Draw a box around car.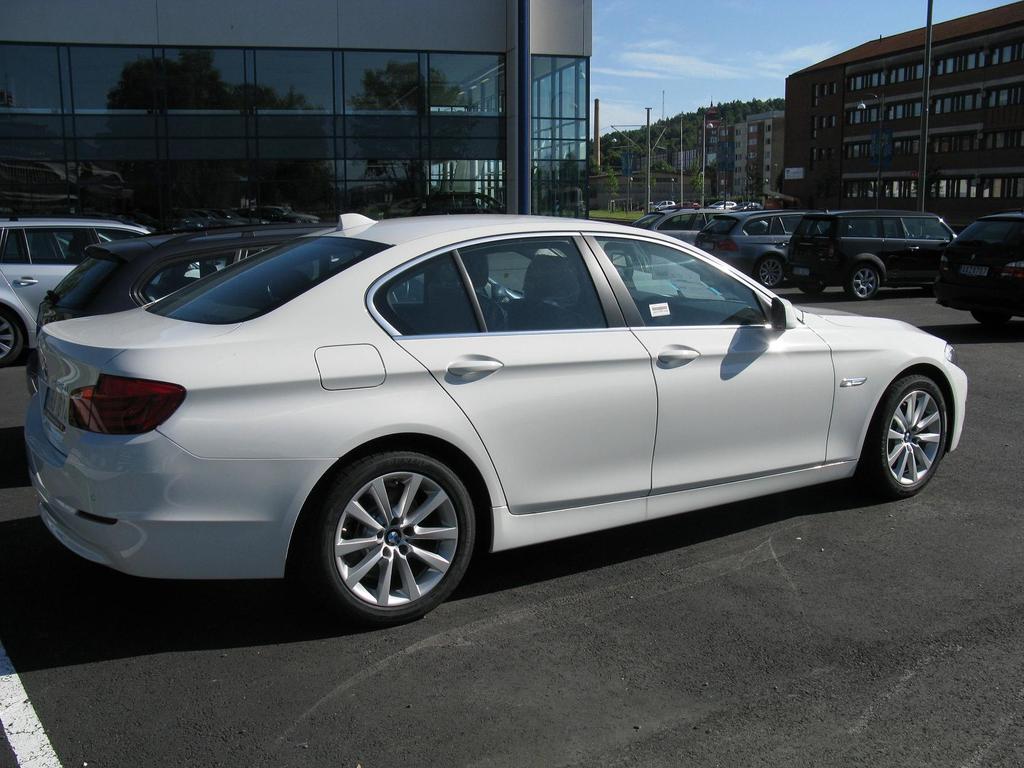
31, 200, 340, 390.
